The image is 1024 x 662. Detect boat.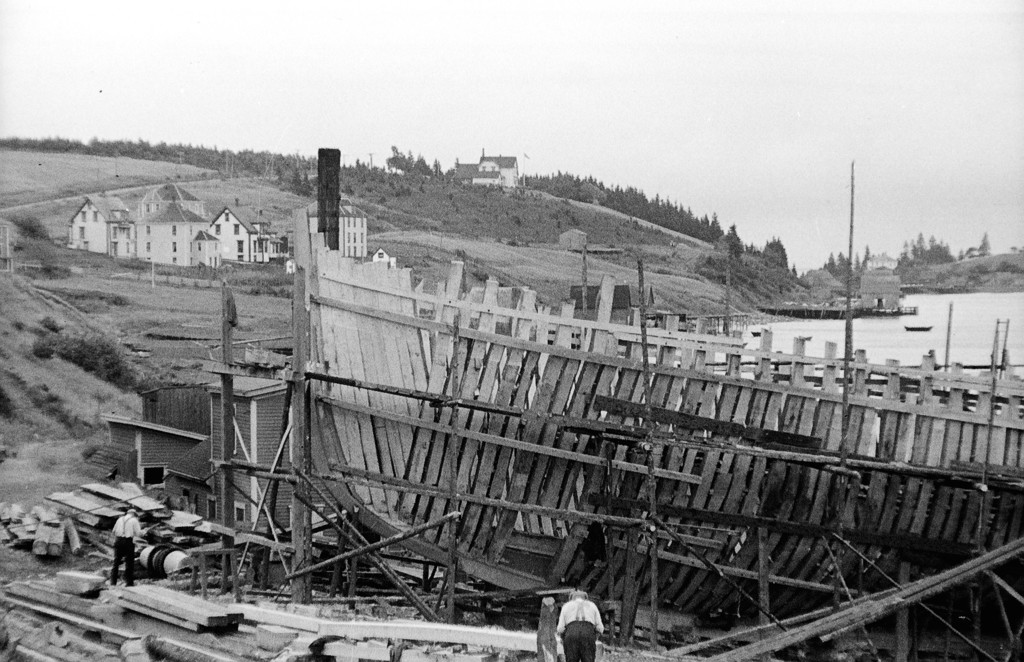
Detection: (900, 325, 934, 332).
